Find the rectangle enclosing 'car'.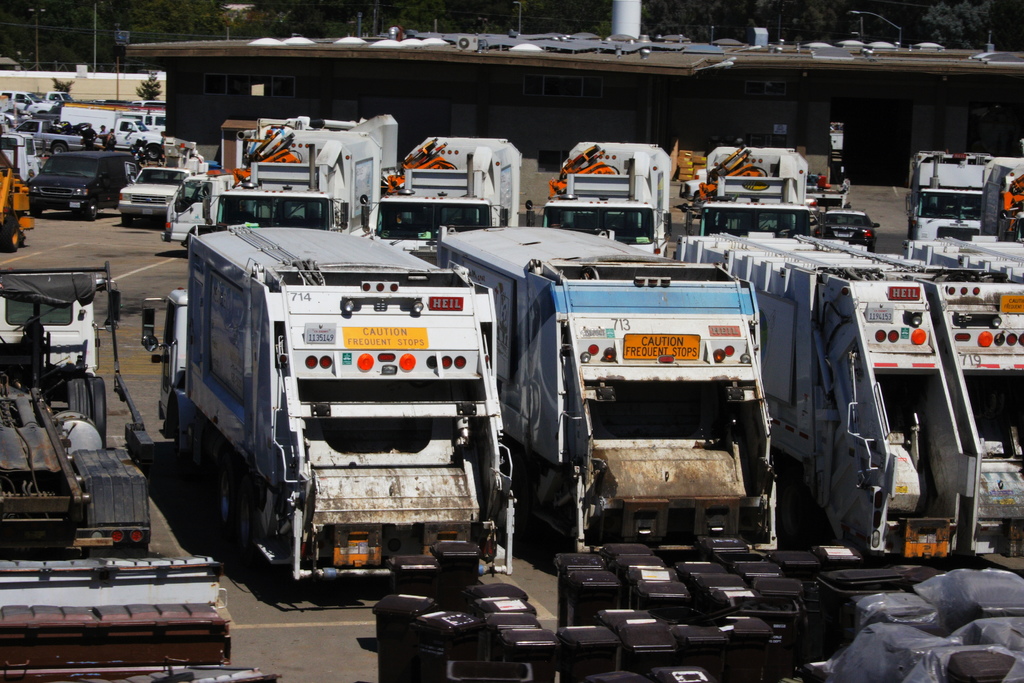
{"left": 20, "top": 147, "right": 132, "bottom": 213}.
